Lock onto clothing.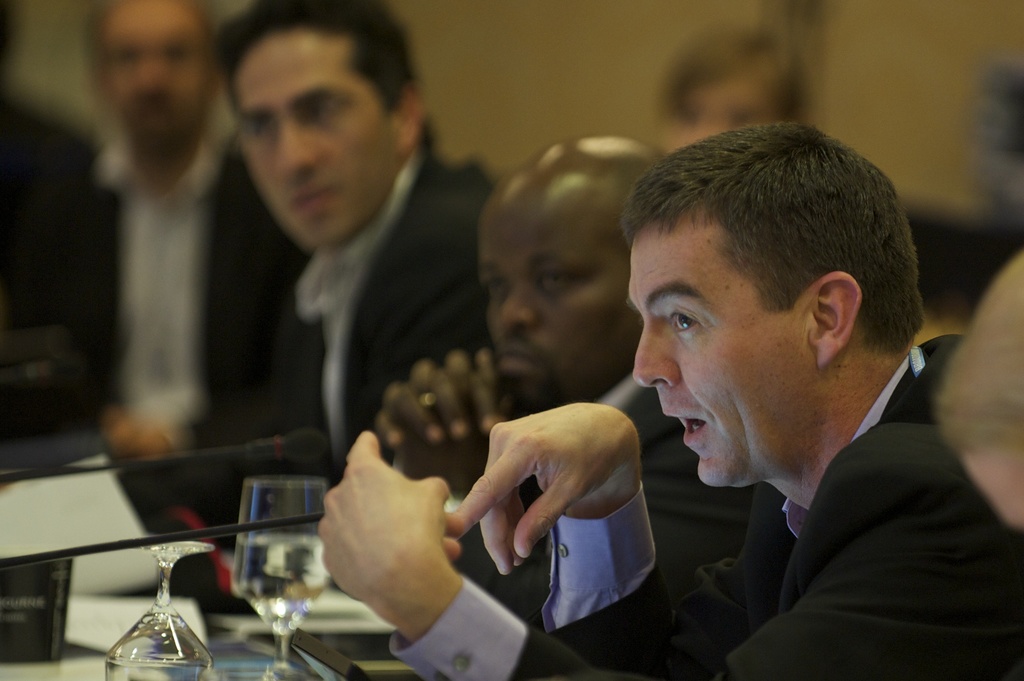
Locked: bbox=(389, 333, 1023, 680).
